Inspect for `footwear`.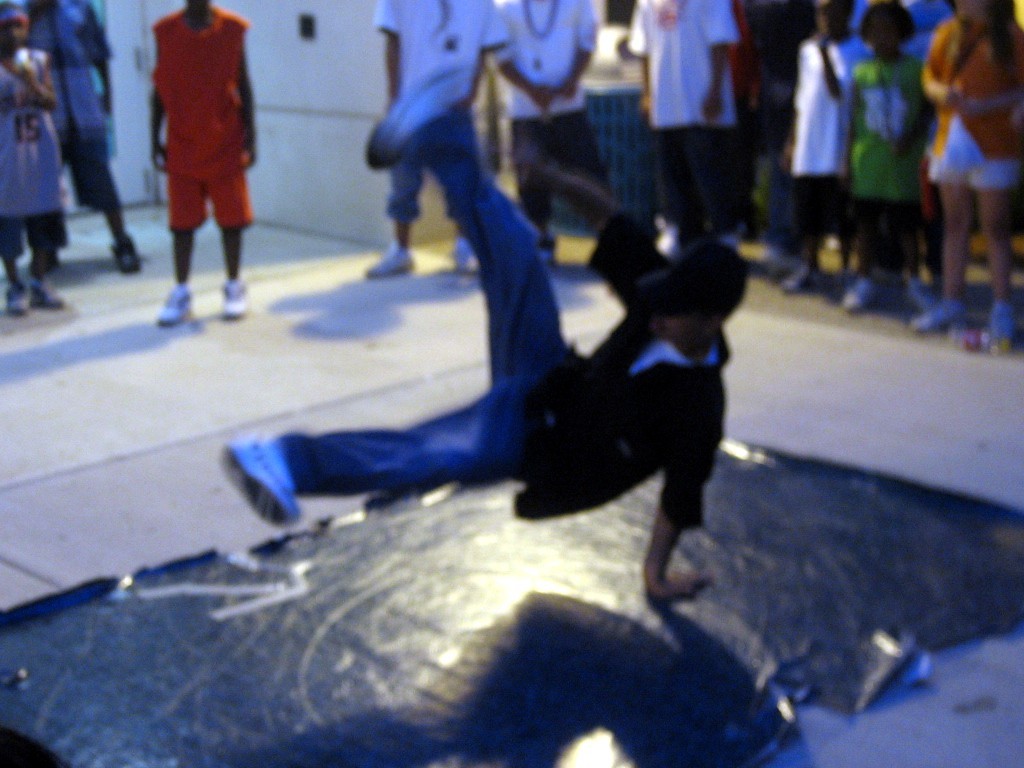
Inspection: 28:269:64:304.
